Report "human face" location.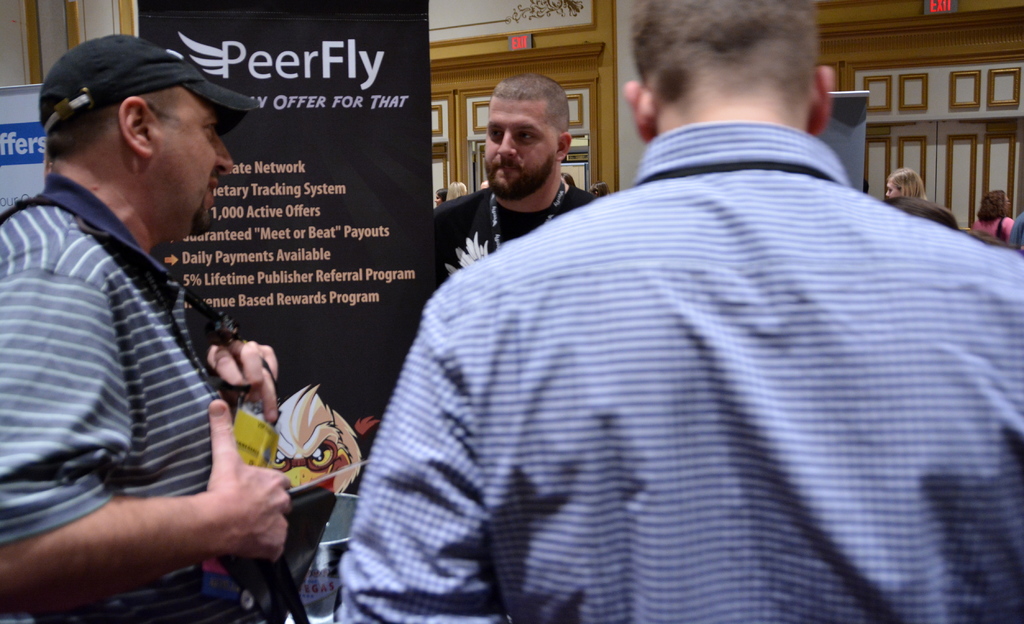
Report: x1=884 y1=179 x2=901 y2=198.
